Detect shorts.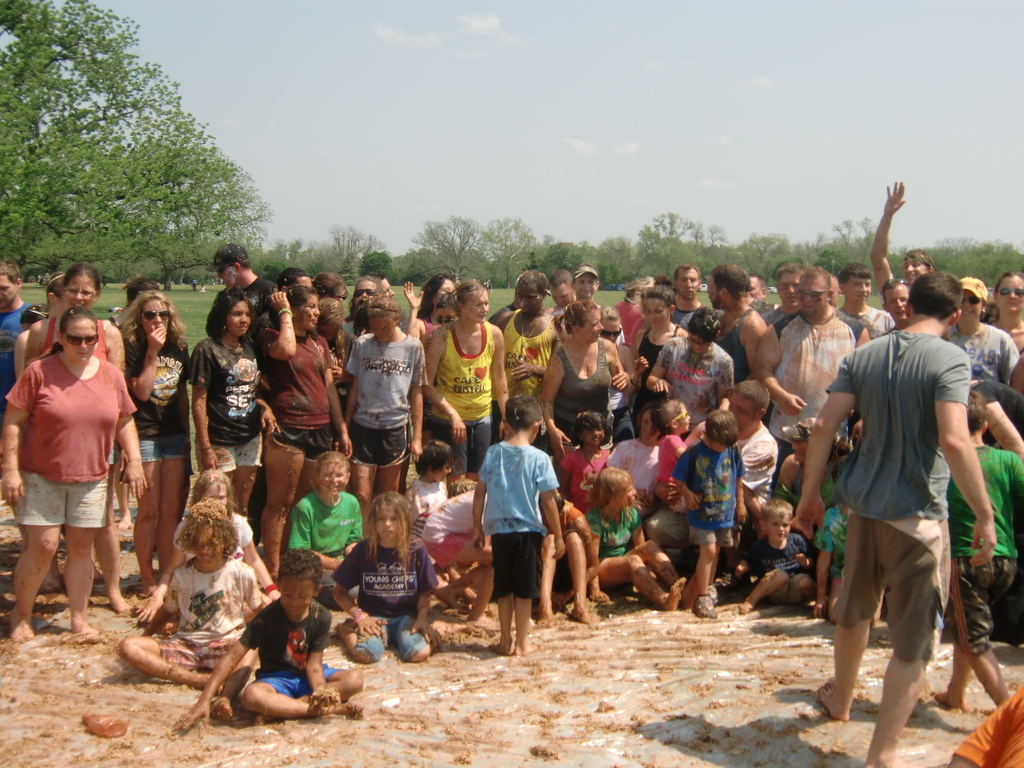
Detected at bbox(488, 531, 547, 598).
